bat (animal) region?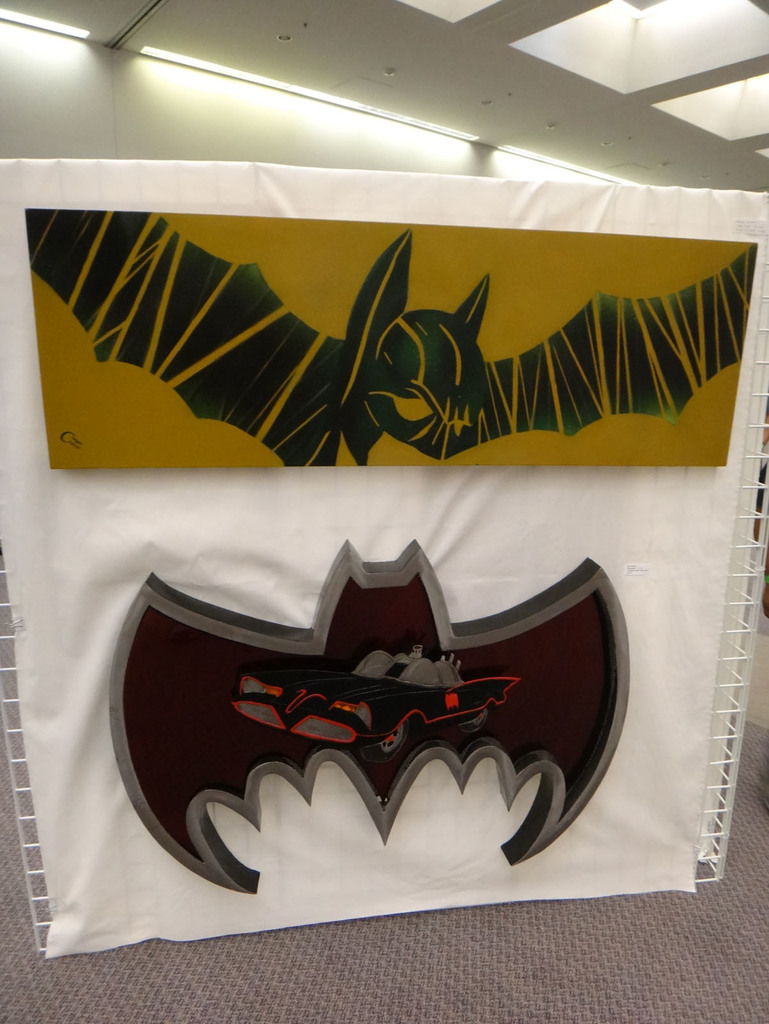
left=60, top=532, right=638, bottom=900
